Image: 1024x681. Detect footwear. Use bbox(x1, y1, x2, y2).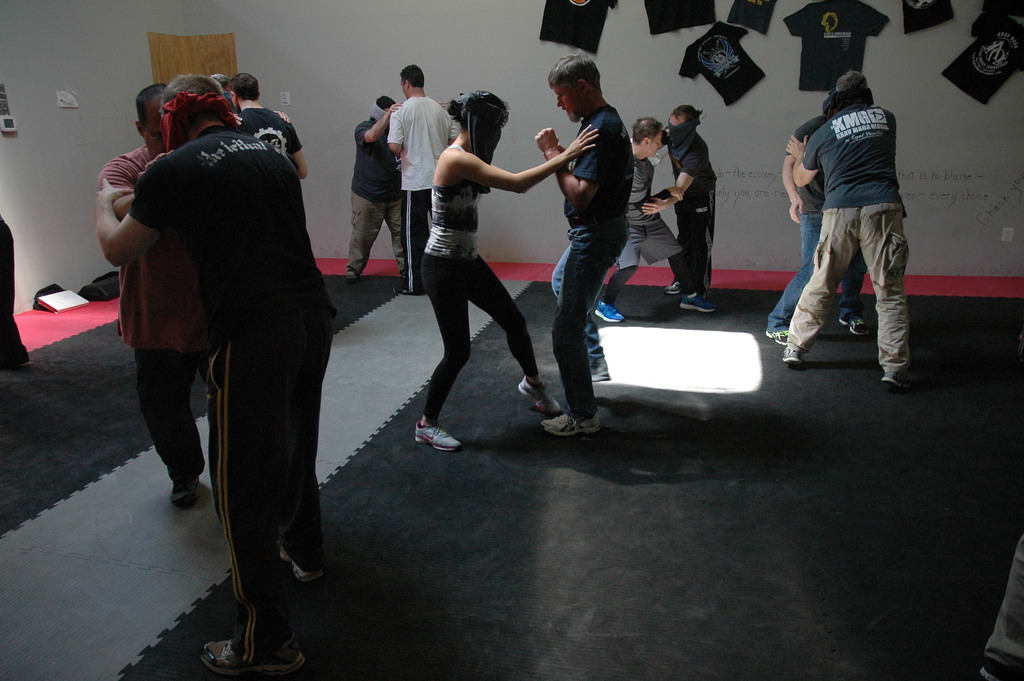
bbox(513, 376, 567, 413).
